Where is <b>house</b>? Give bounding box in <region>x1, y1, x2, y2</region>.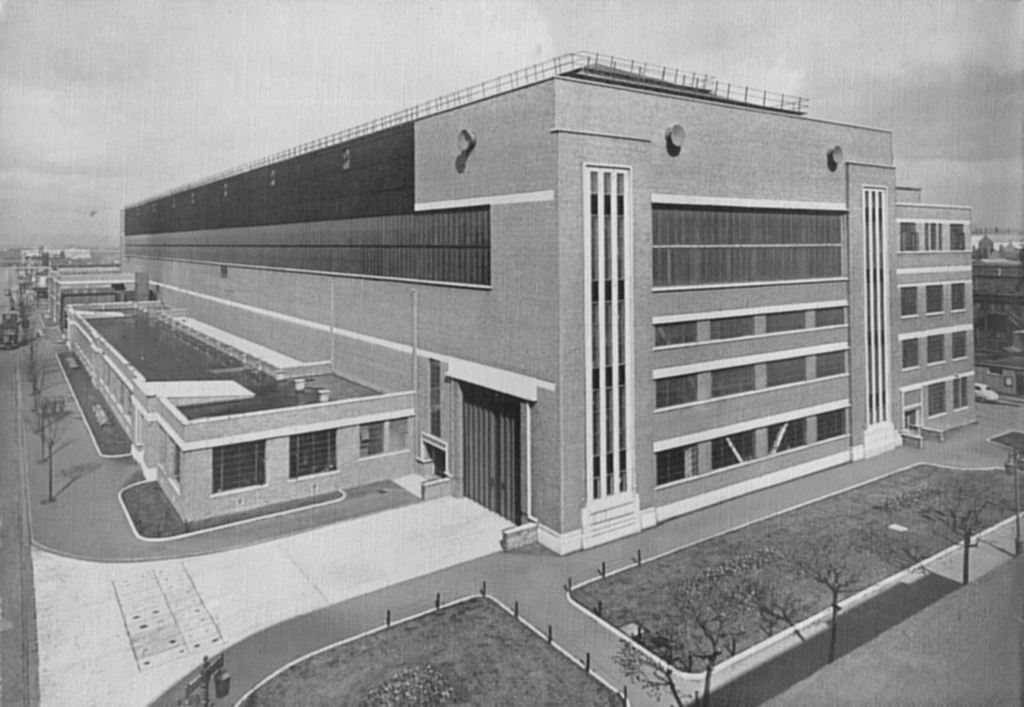
<region>979, 234, 1023, 418</region>.
